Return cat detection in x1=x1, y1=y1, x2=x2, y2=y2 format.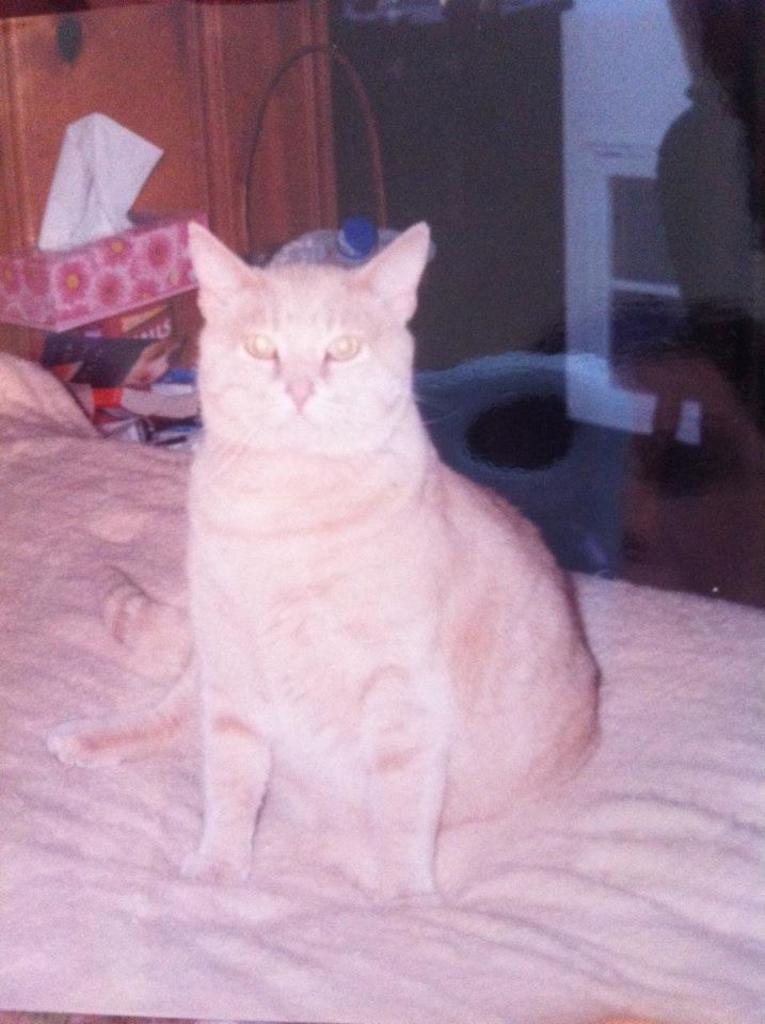
x1=46, y1=217, x2=615, y2=910.
